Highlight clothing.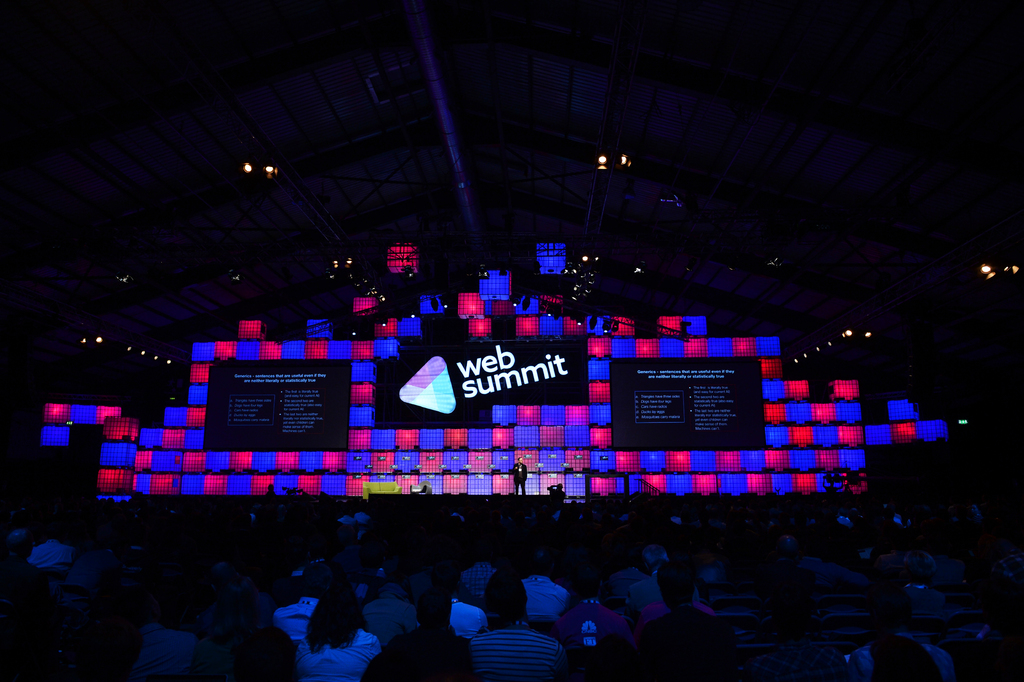
Highlighted region: [left=448, top=596, right=492, bottom=638].
